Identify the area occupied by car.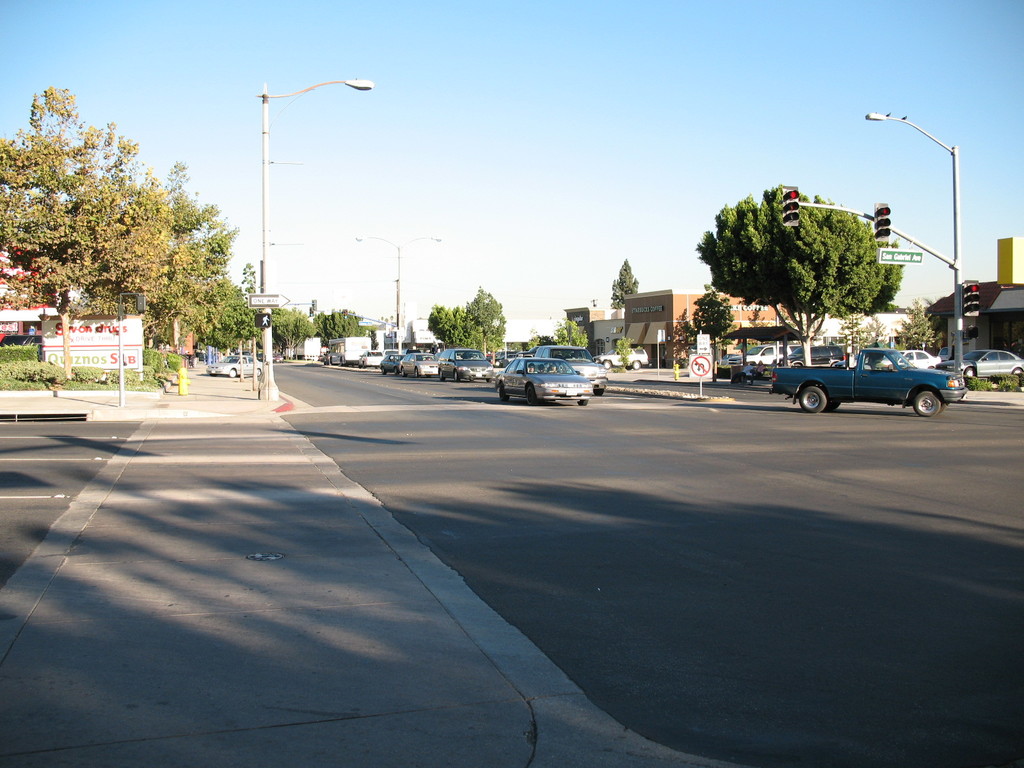
Area: {"x1": 205, "y1": 358, "x2": 257, "y2": 384}.
